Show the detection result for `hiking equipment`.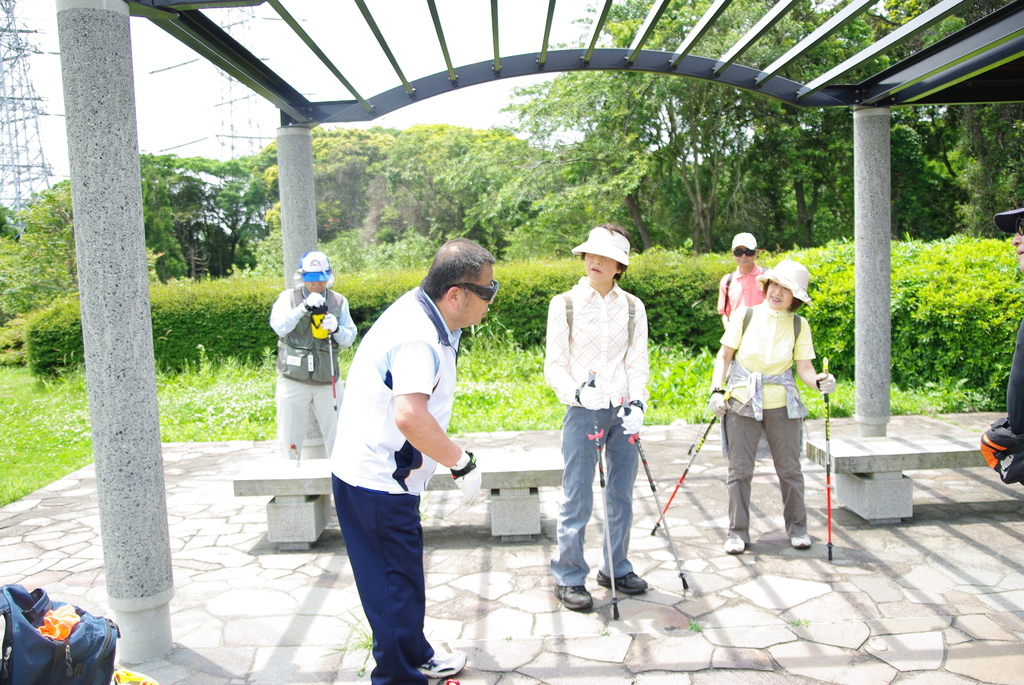
(left=819, top=353, right=834, bottom=564).
